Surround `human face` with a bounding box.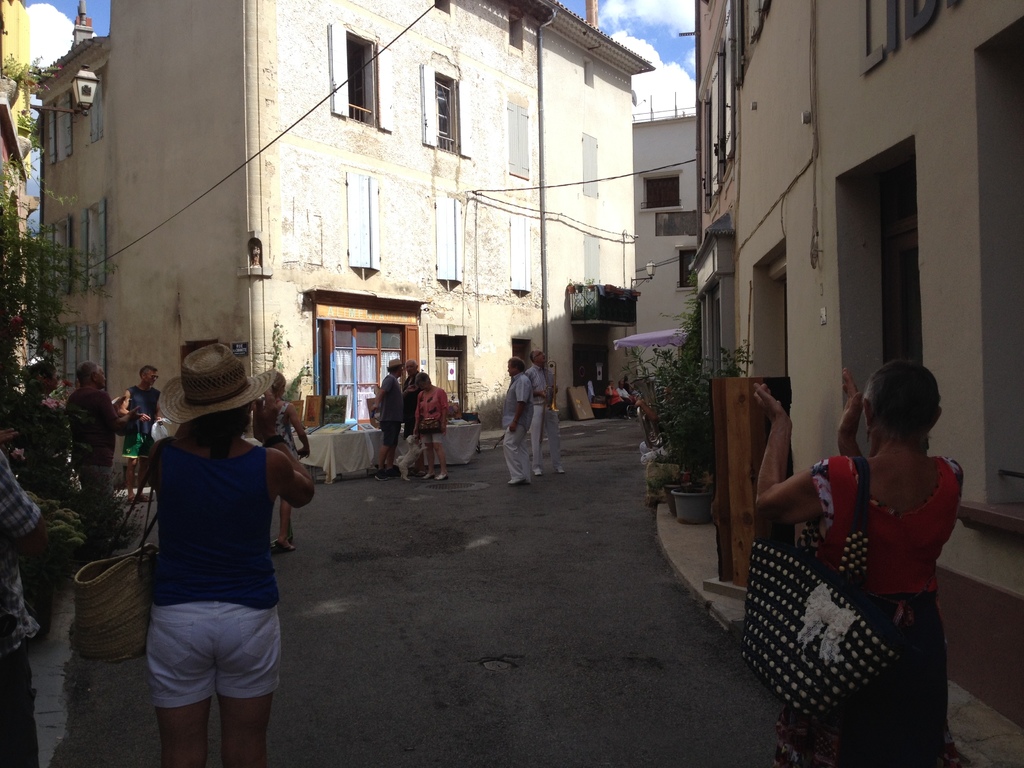
pyautogui.locateOnScreen(95, 363, 107, 387).
